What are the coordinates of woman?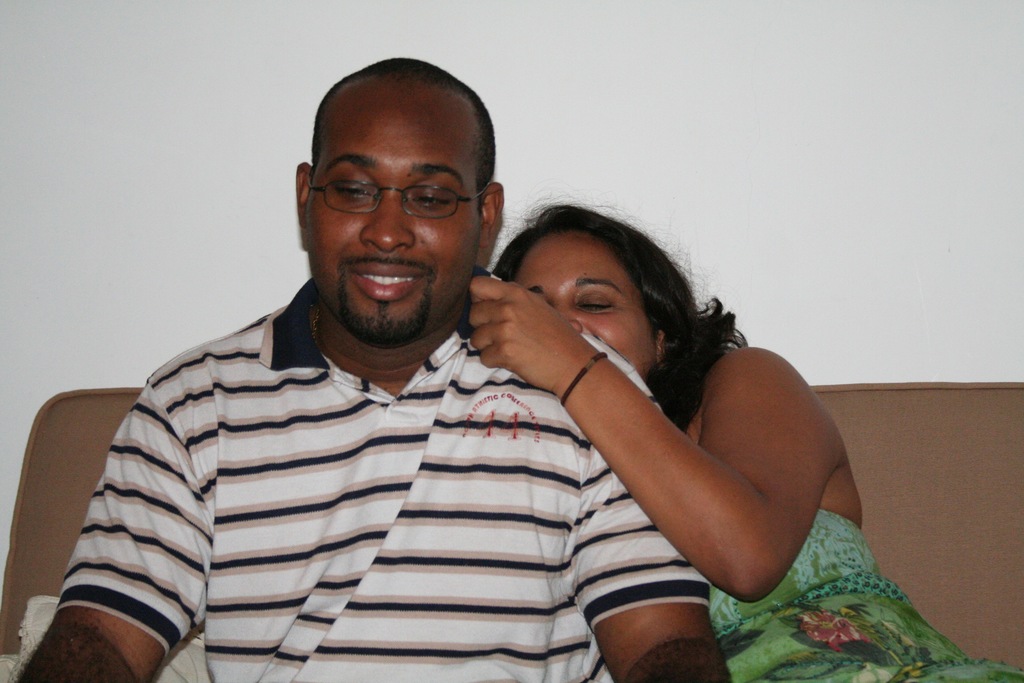
[left=470, top=206, right=1023, bottom=682].
